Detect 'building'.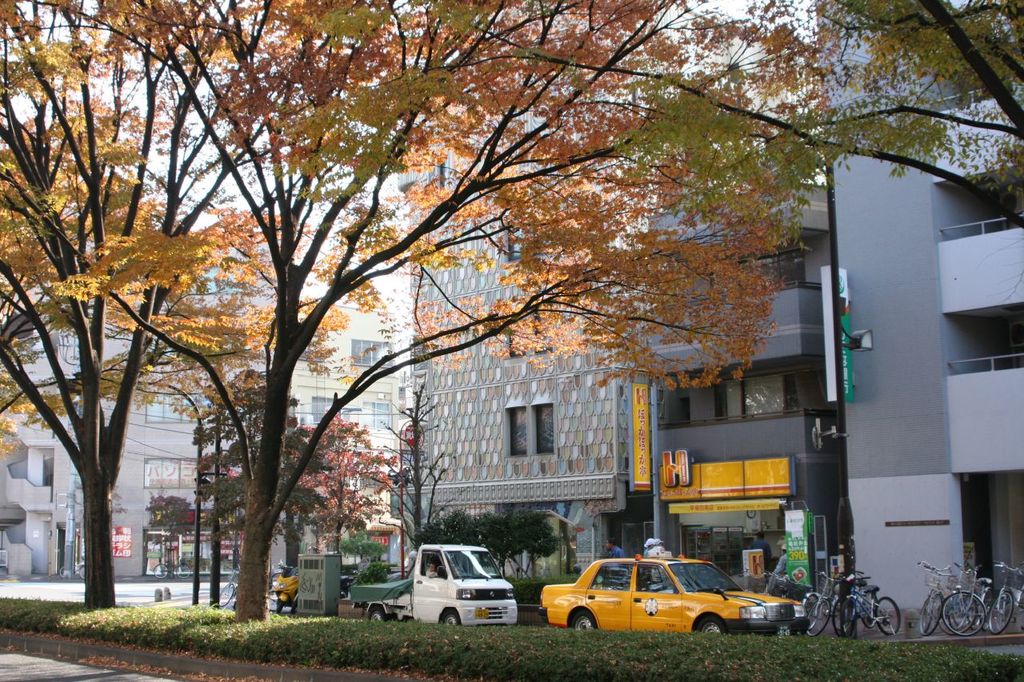
Detected at select_region(0, 202, 399, 577).
